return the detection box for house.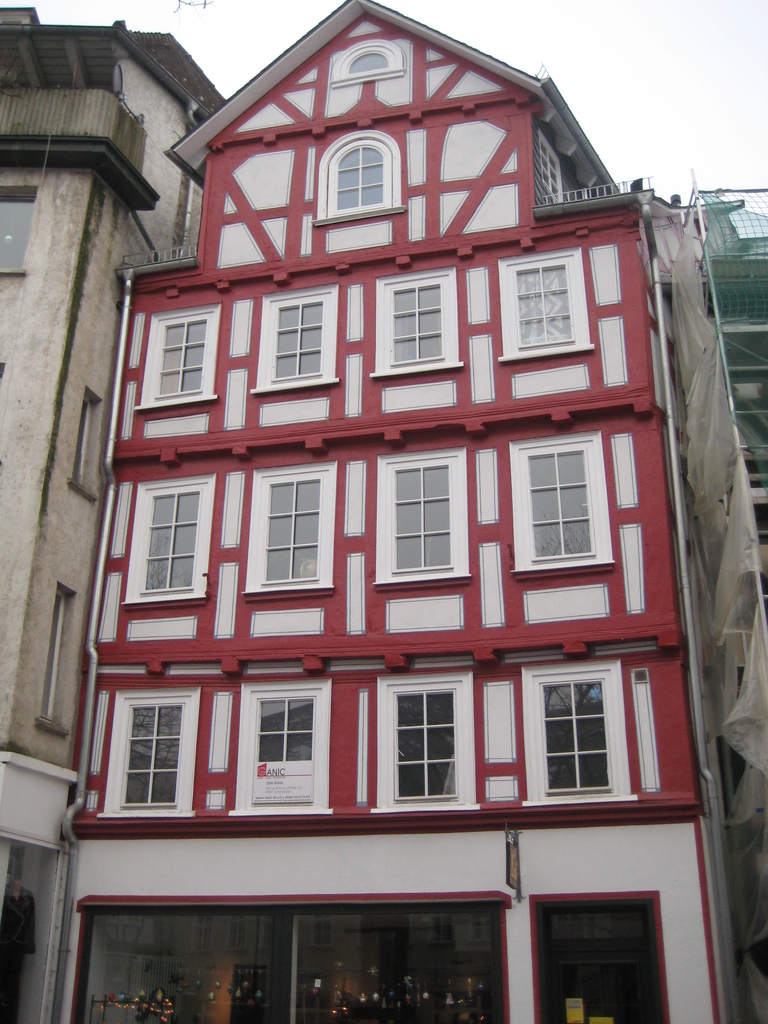
region(0, 15, 205, 1023).
